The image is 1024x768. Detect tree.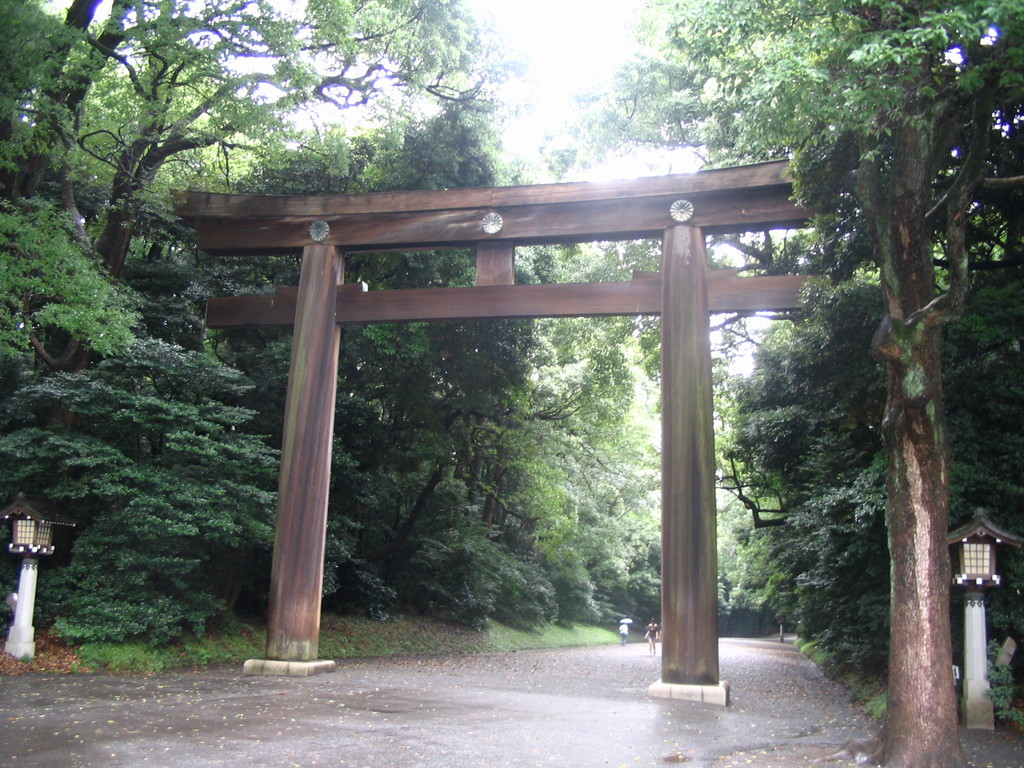
Detection: box(715, 276, 902, 689).
